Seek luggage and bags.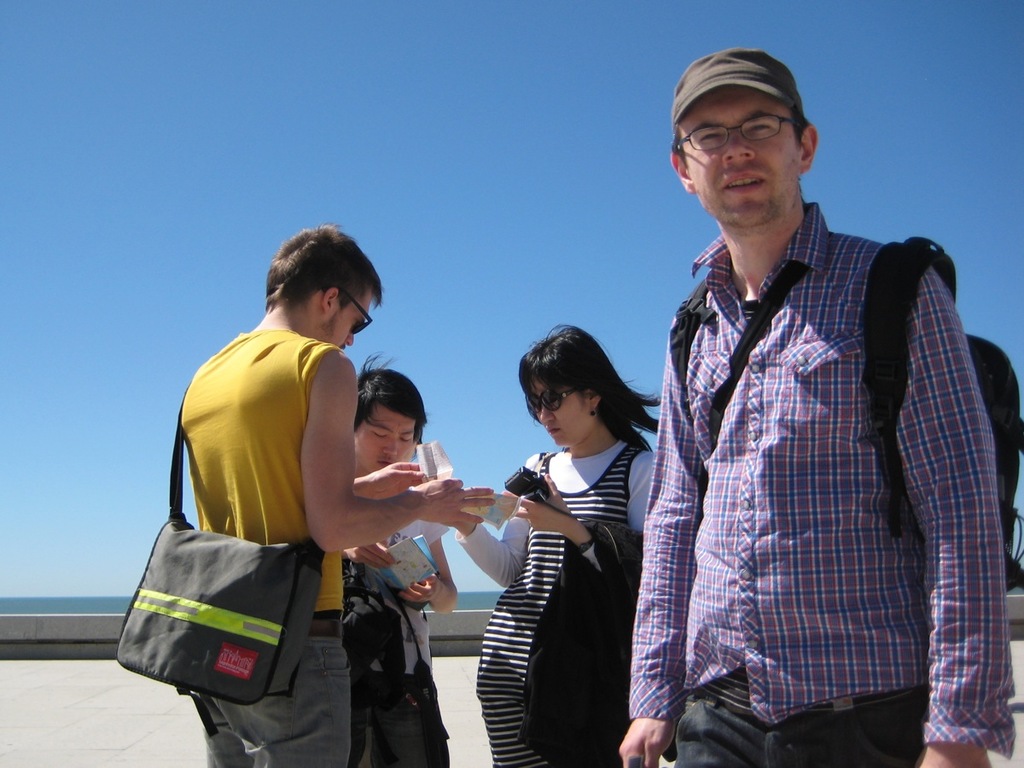
[661, 234, 1023, 597].
